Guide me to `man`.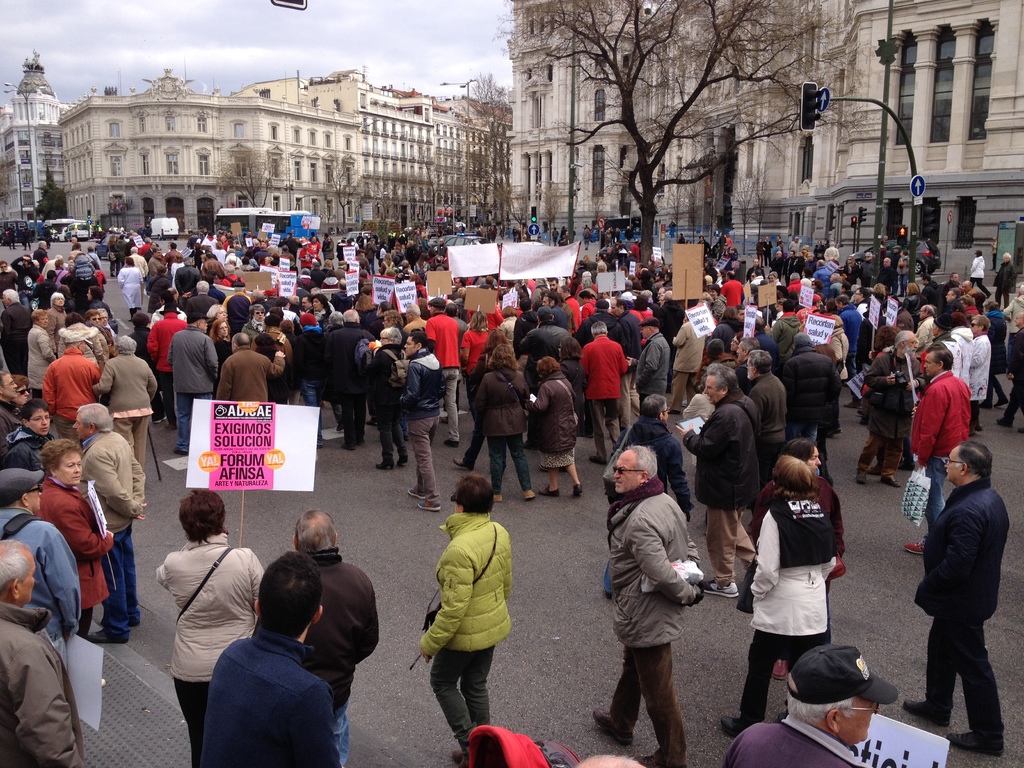
Guidance: (left=424, top=297, right=458, bottom=446).
